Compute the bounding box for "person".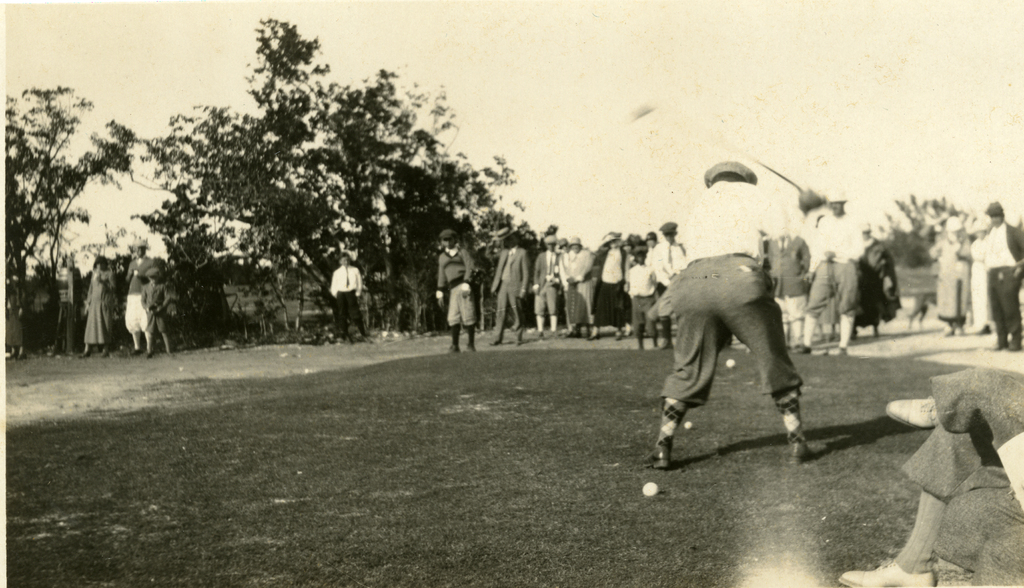
[441,252,480,354].
